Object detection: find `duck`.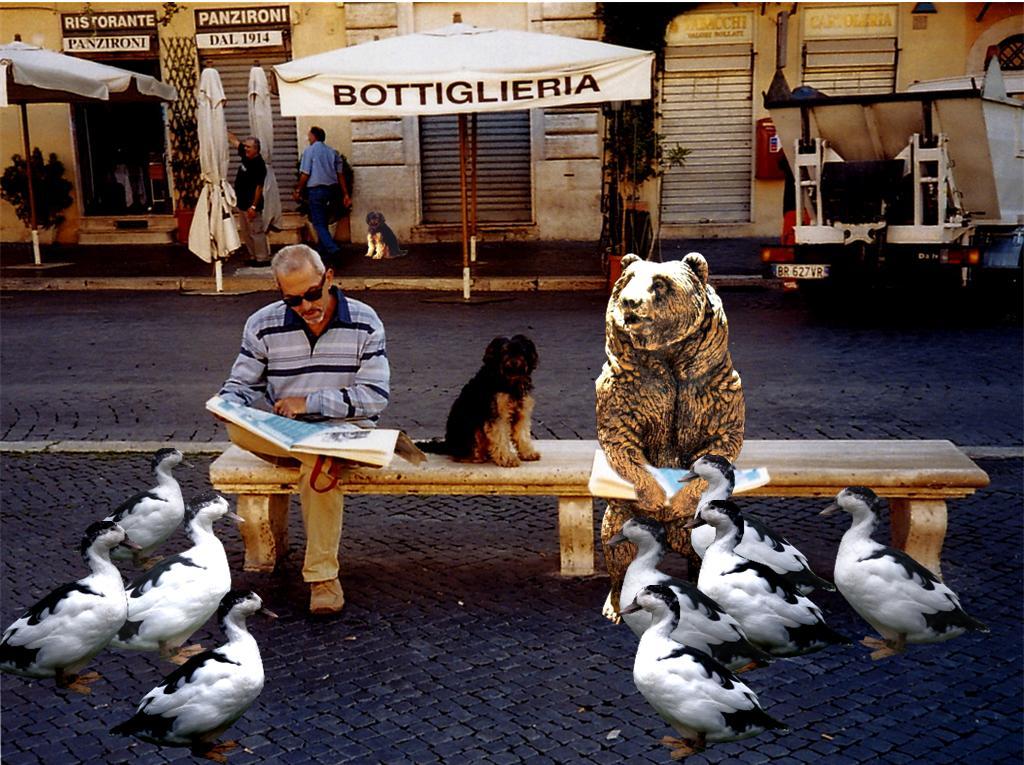
621/576/778/764.
